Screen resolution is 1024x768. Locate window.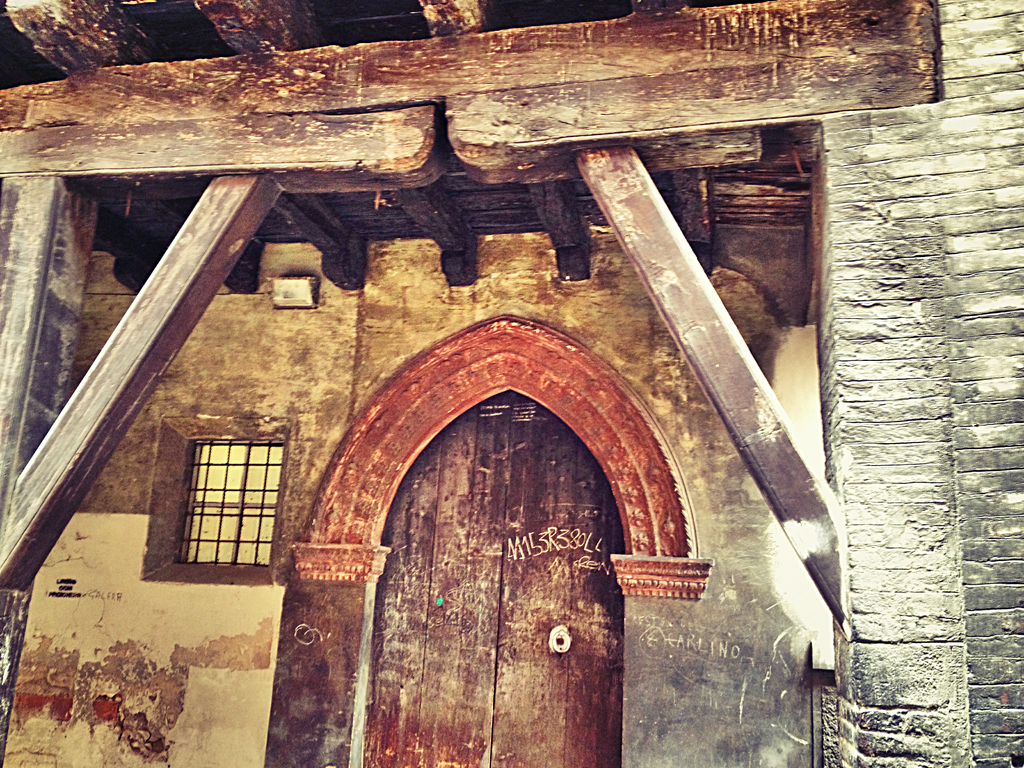
box(177, 438, 282, 561).
